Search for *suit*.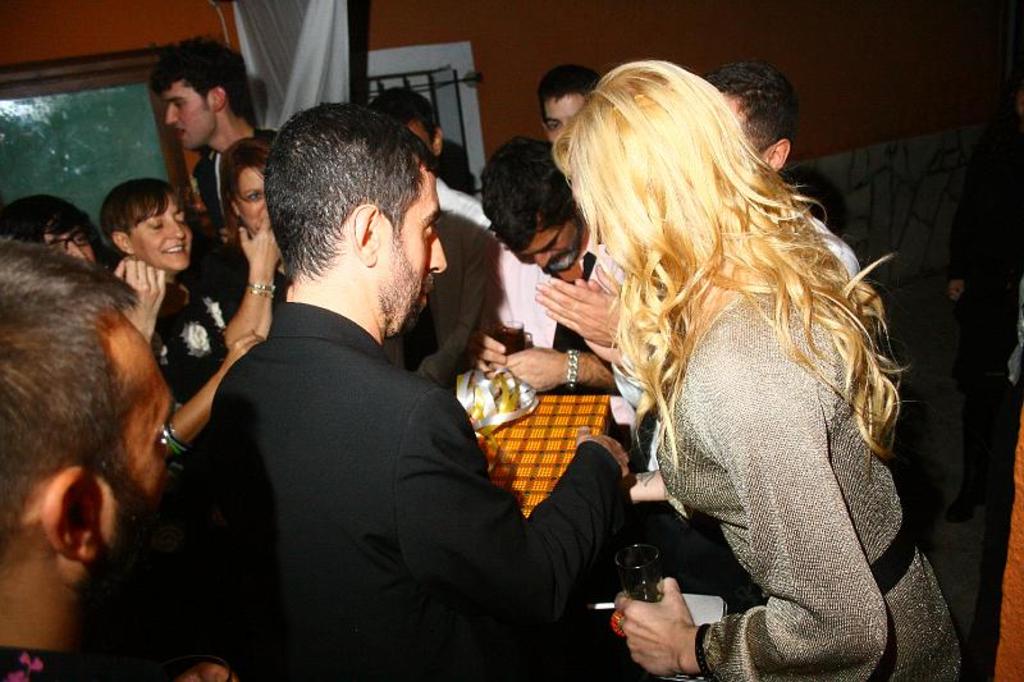
Found at 205/299/625/681.
